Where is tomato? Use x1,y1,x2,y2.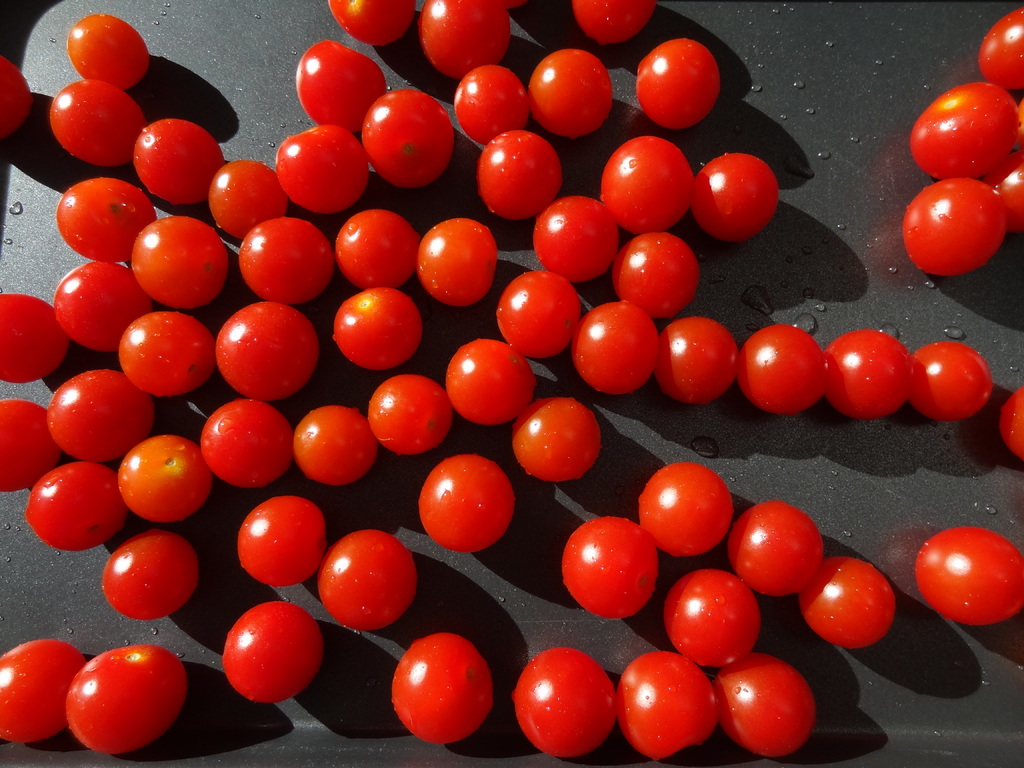
49,76,149,164.
